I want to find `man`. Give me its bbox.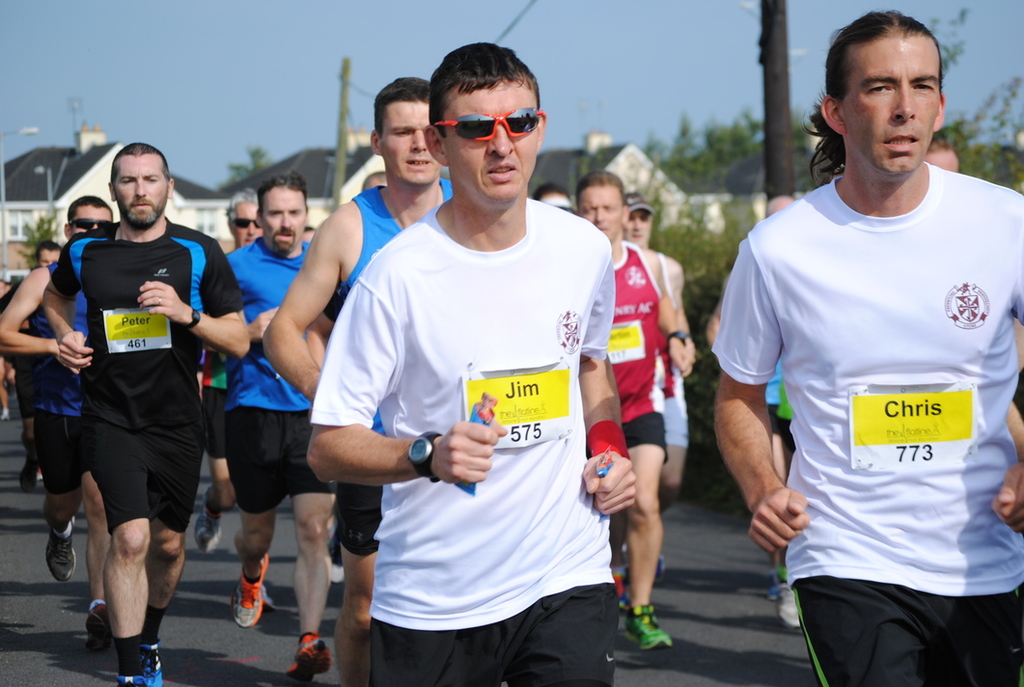
BBox(222, 187, 262, 240).
